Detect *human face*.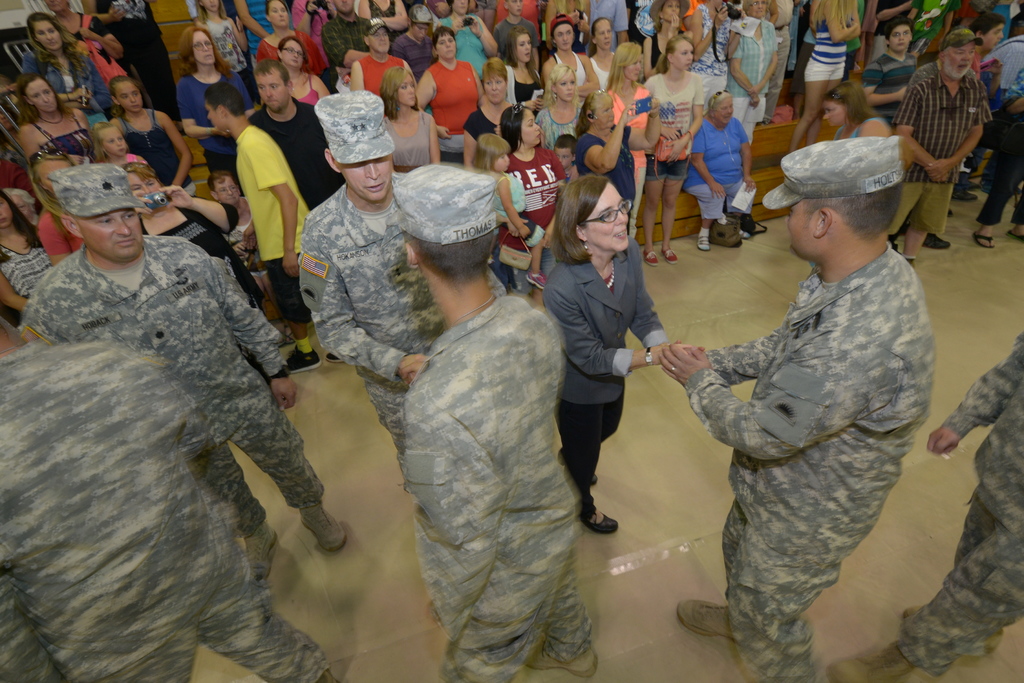
Detected at box=[820, 99, 847, 129].
